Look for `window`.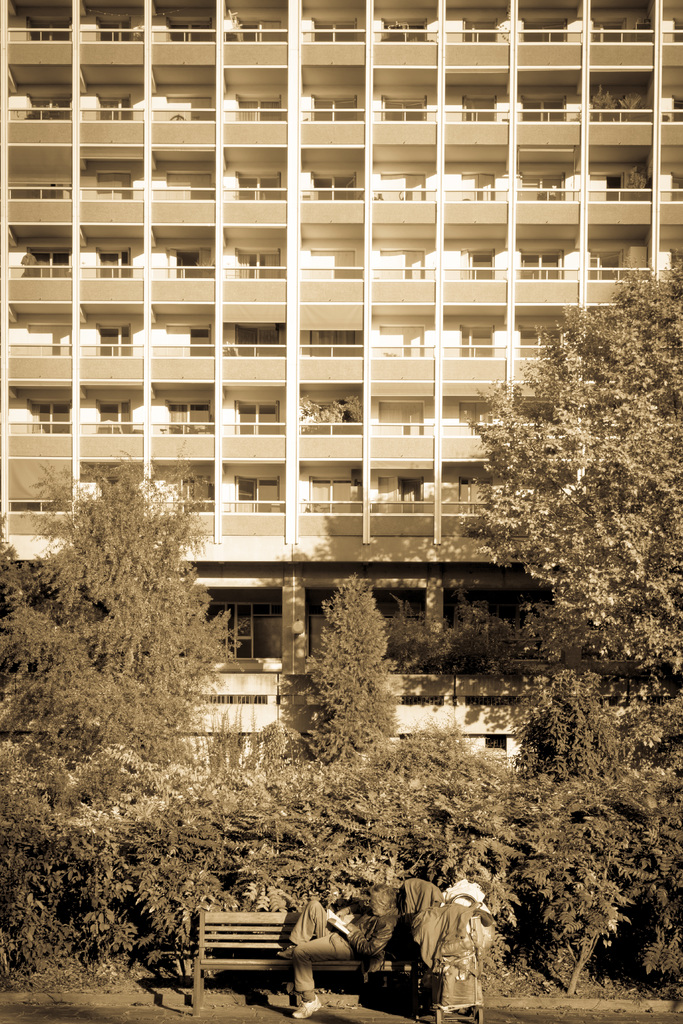
Found: (x1=94, y1=402, x2=136, y2=432).
